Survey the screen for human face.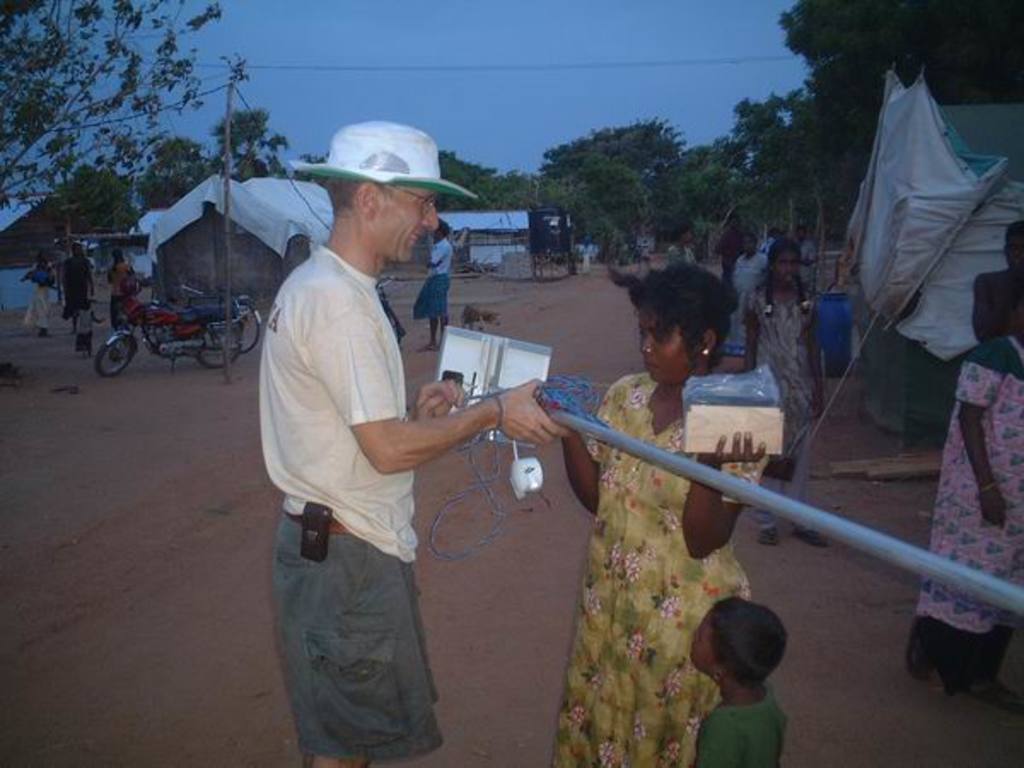
Survey found: bbox=[773, 256, 795, 285].
